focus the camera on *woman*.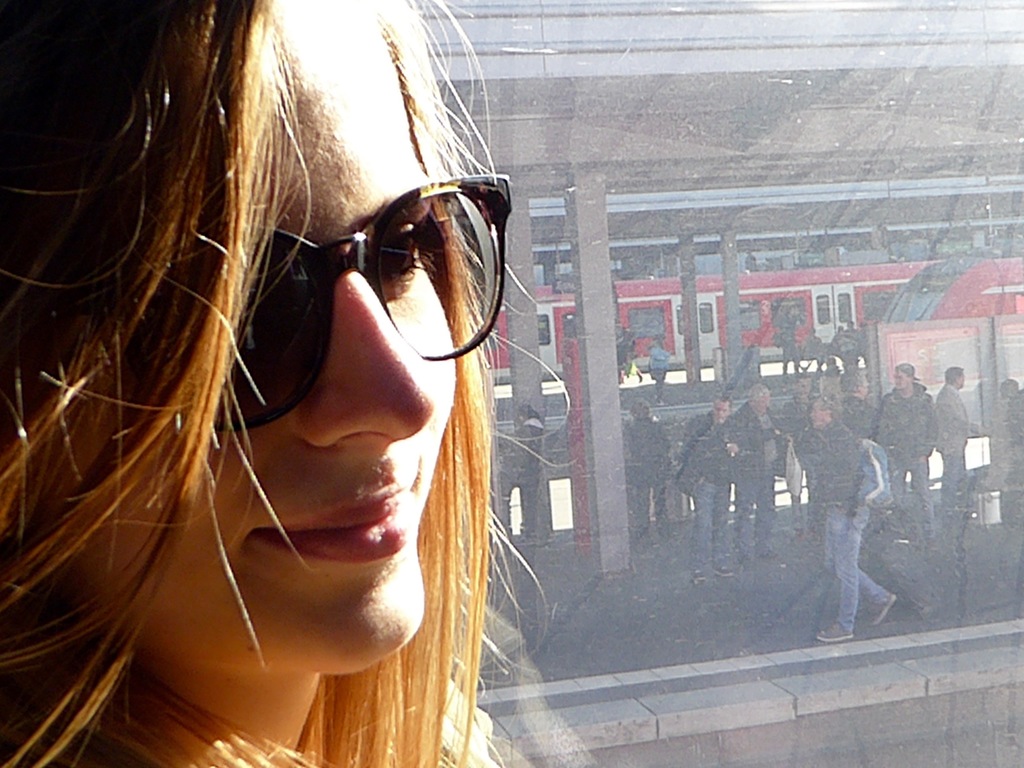
Focus region: 22, 0, 561, 767.
